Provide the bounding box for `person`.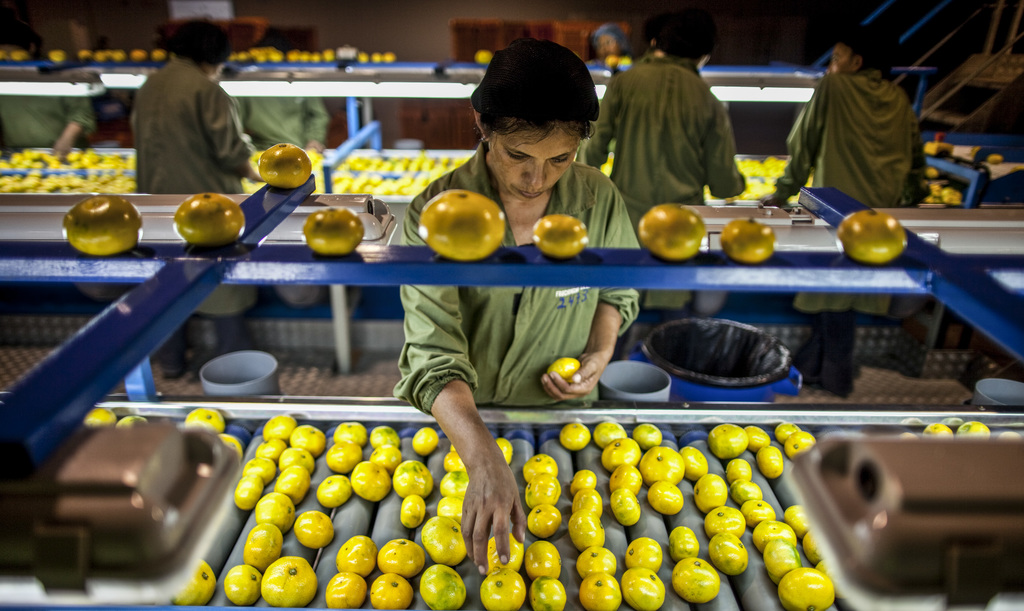
573:11:749:231.
